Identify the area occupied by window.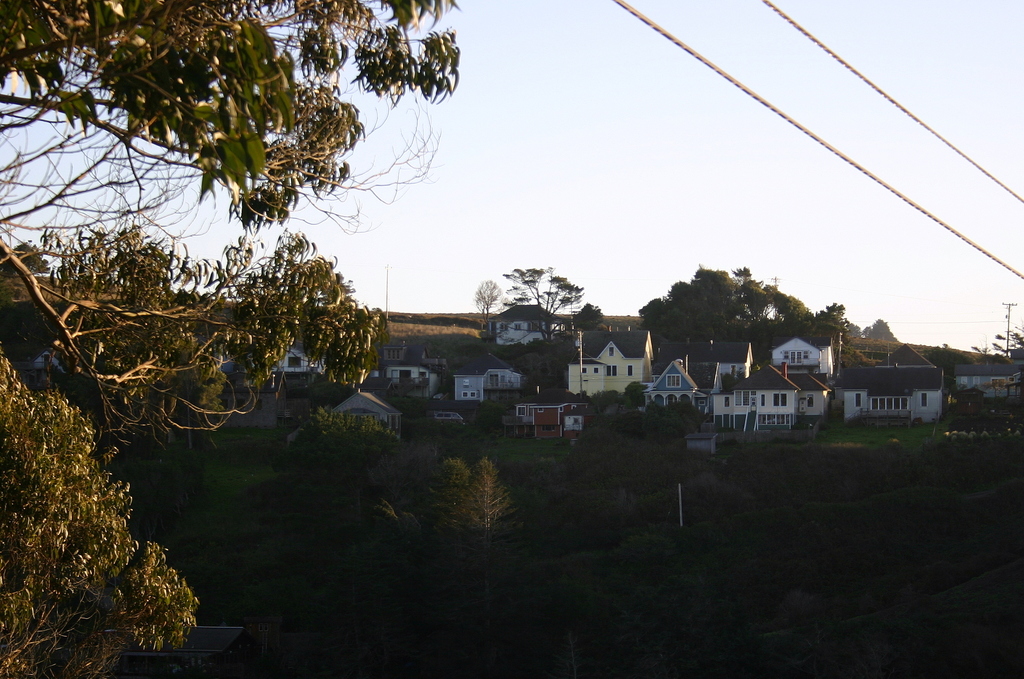
Area: bbox(594, 367, 599, 374).
